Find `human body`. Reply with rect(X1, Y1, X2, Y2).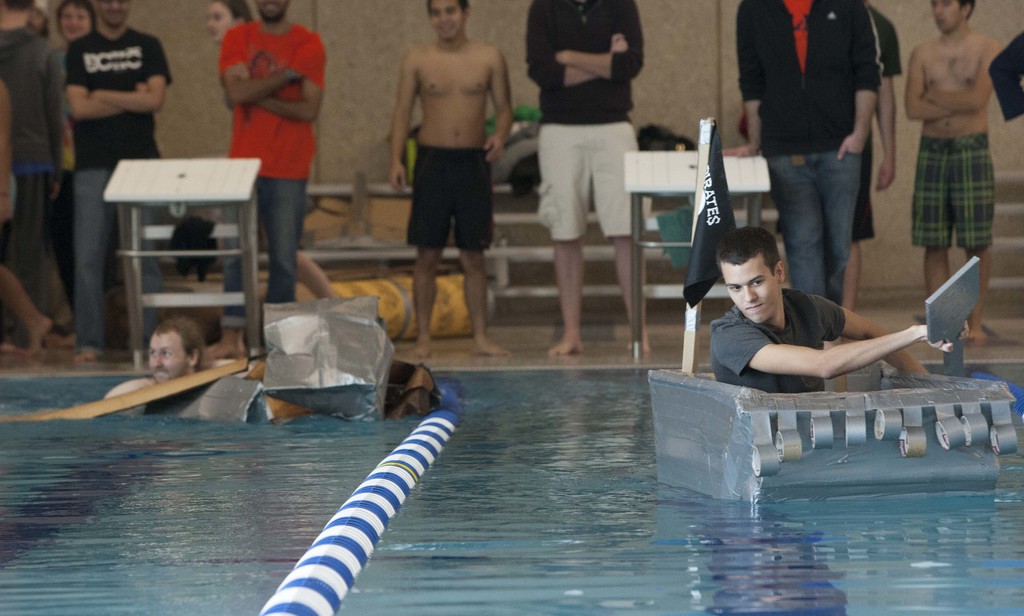
rect(718, 0, 877, 308).
